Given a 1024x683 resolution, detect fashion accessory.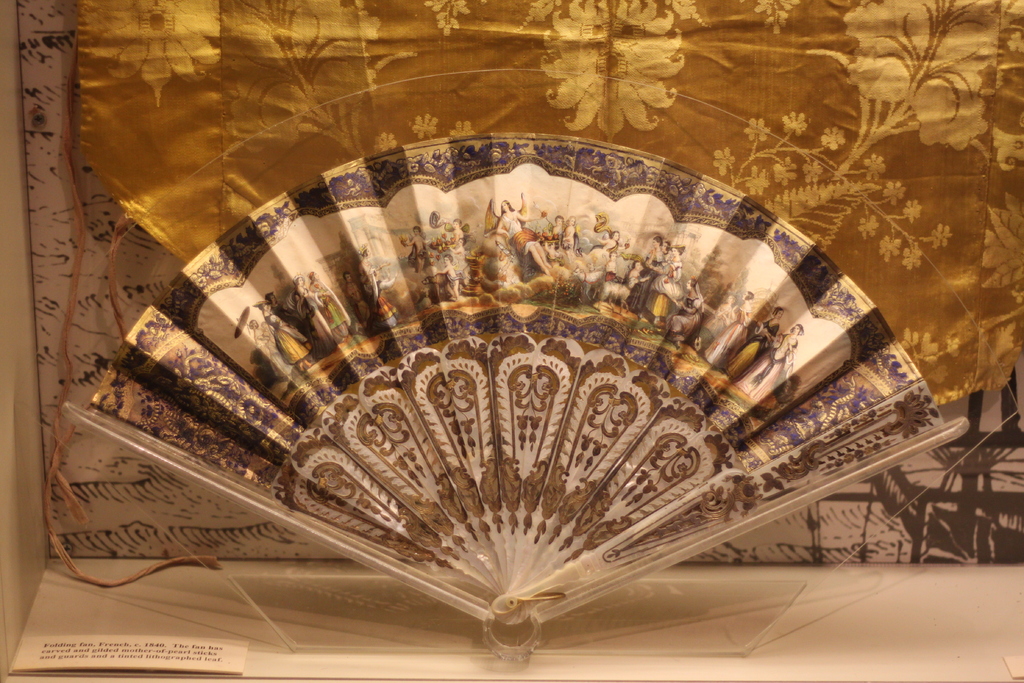
362 258 369 264.
